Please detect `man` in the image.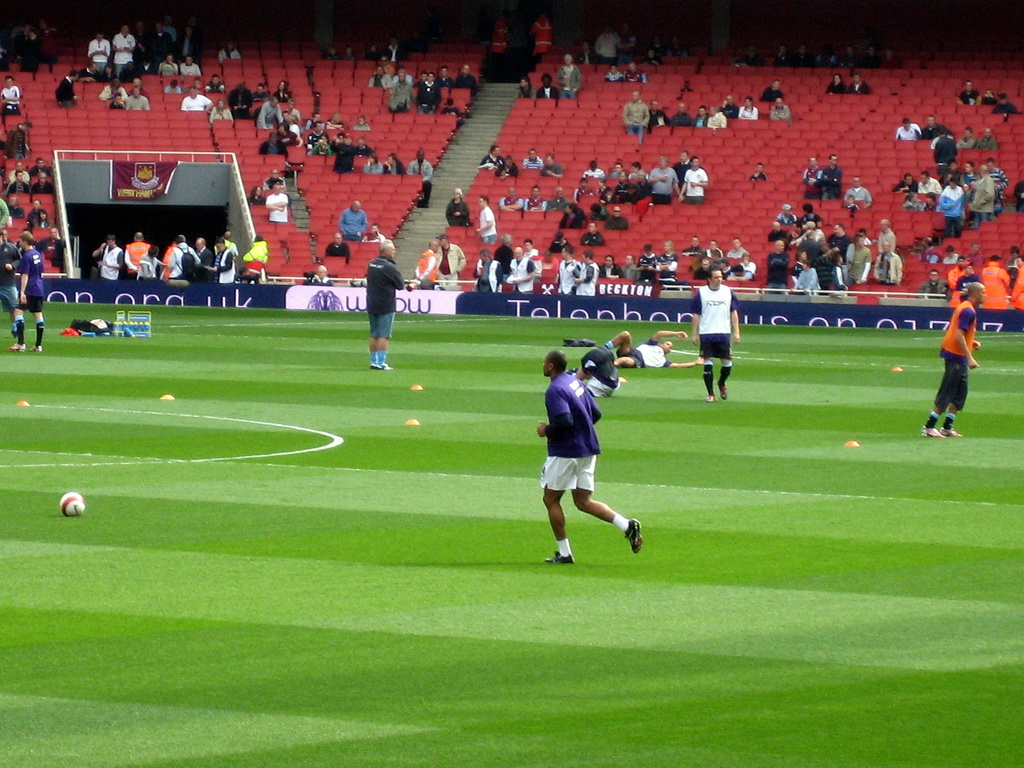
select_region(619, 91, 649, 144).
